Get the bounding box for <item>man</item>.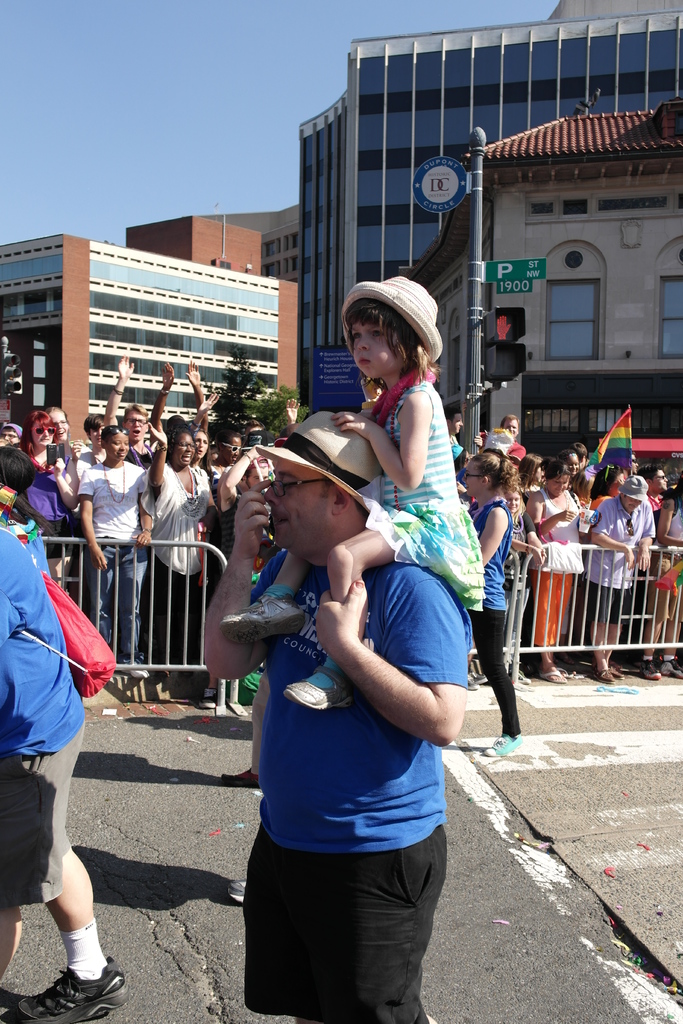
l=205, t=375, r=477, b=1023.
